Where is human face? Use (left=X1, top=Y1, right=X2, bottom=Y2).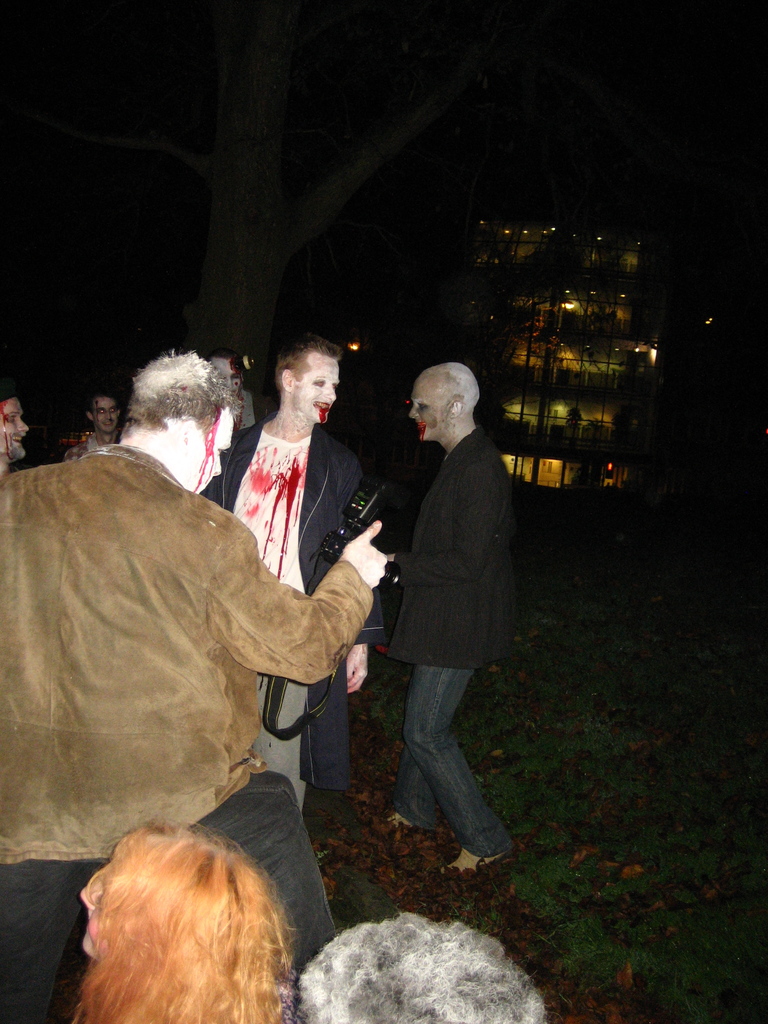
(left=2, top=406, right=23, bottom=438).
